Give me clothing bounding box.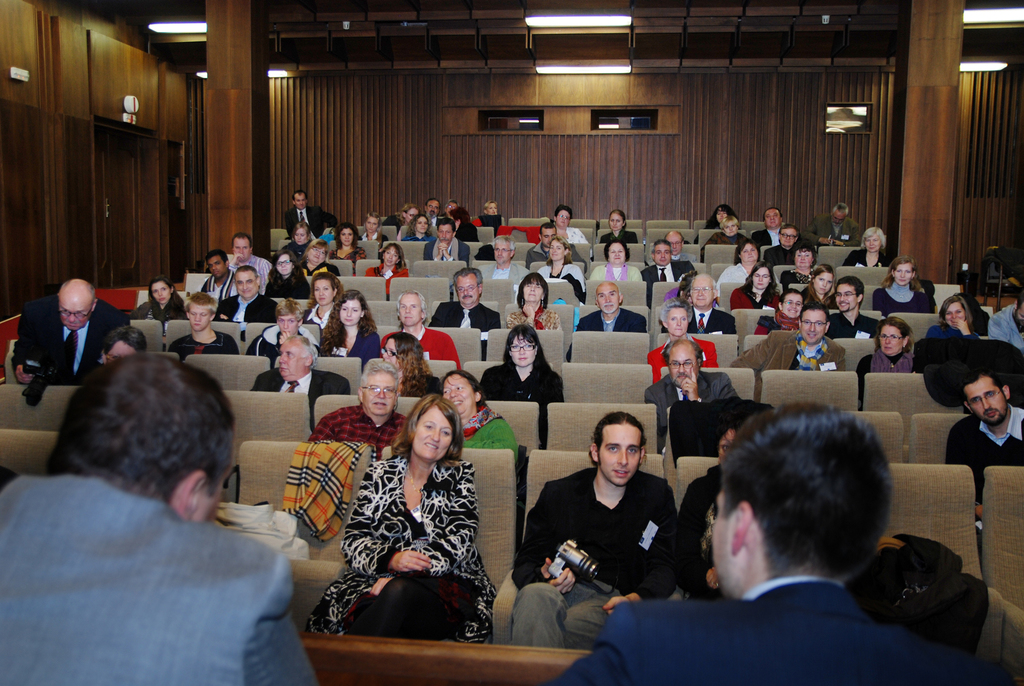
crop(417, 233, 478, 266).
